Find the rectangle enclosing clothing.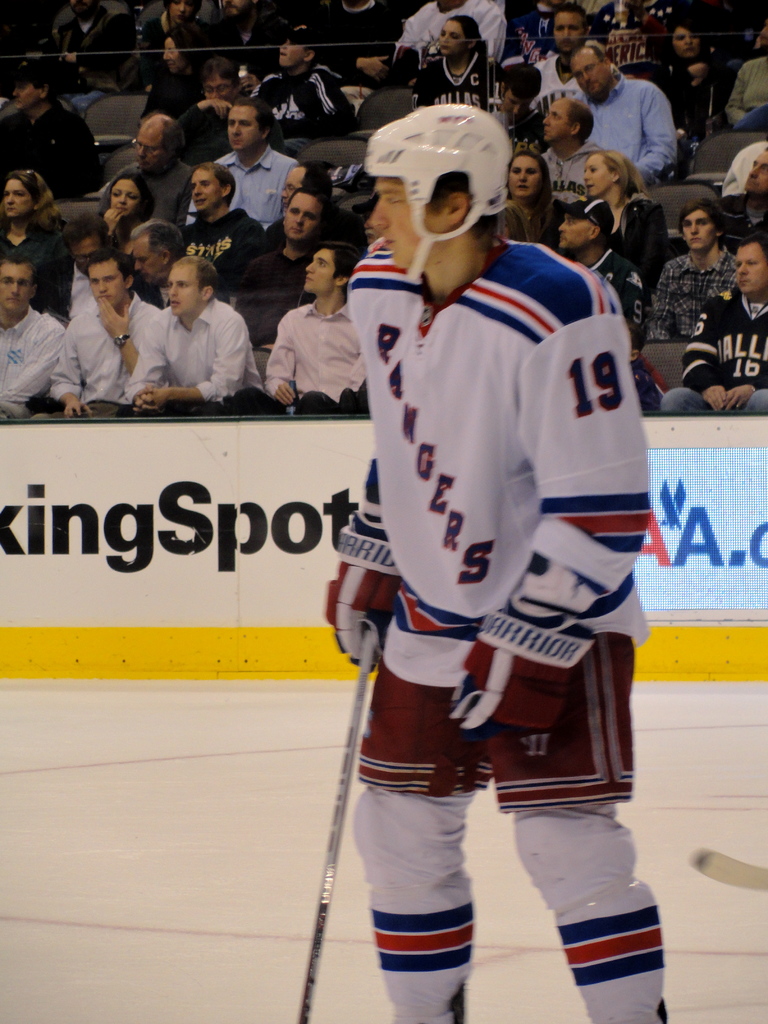
detection(0, 309, 67, 423).
